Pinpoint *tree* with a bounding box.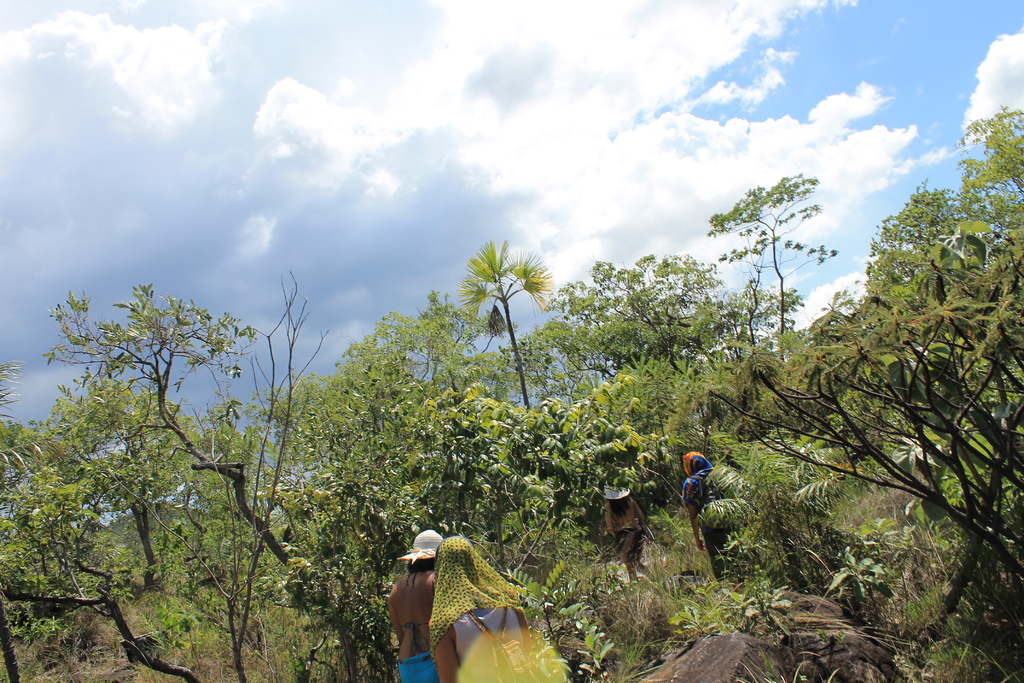
(left=456, top=236, right=554, bottom=415).
